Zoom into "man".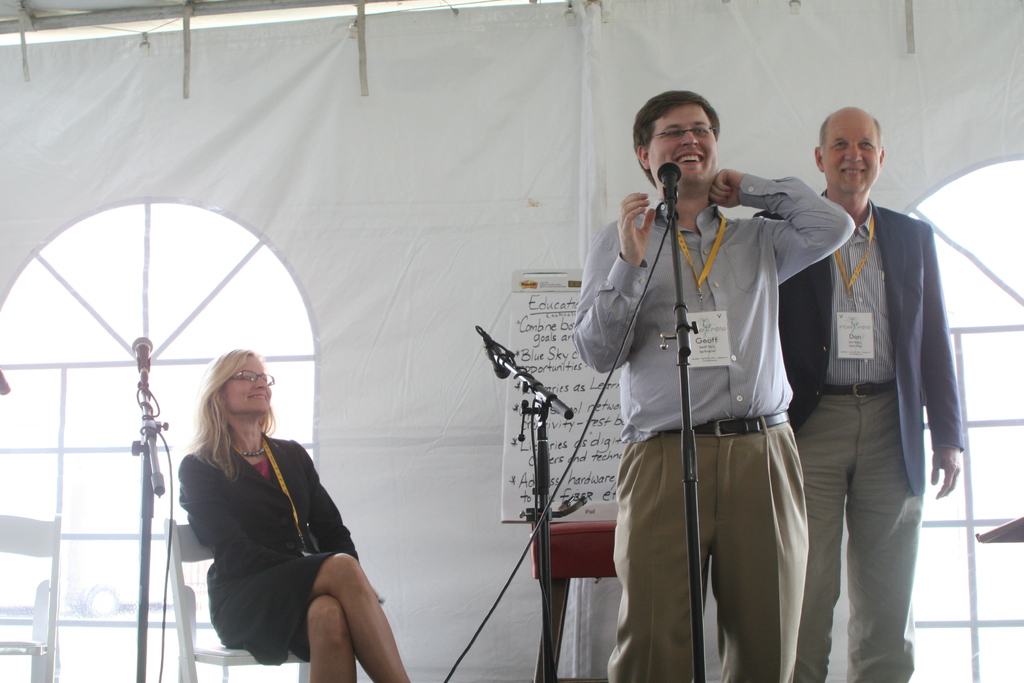
Zoom target: <box>788,104,967,668</box>.
